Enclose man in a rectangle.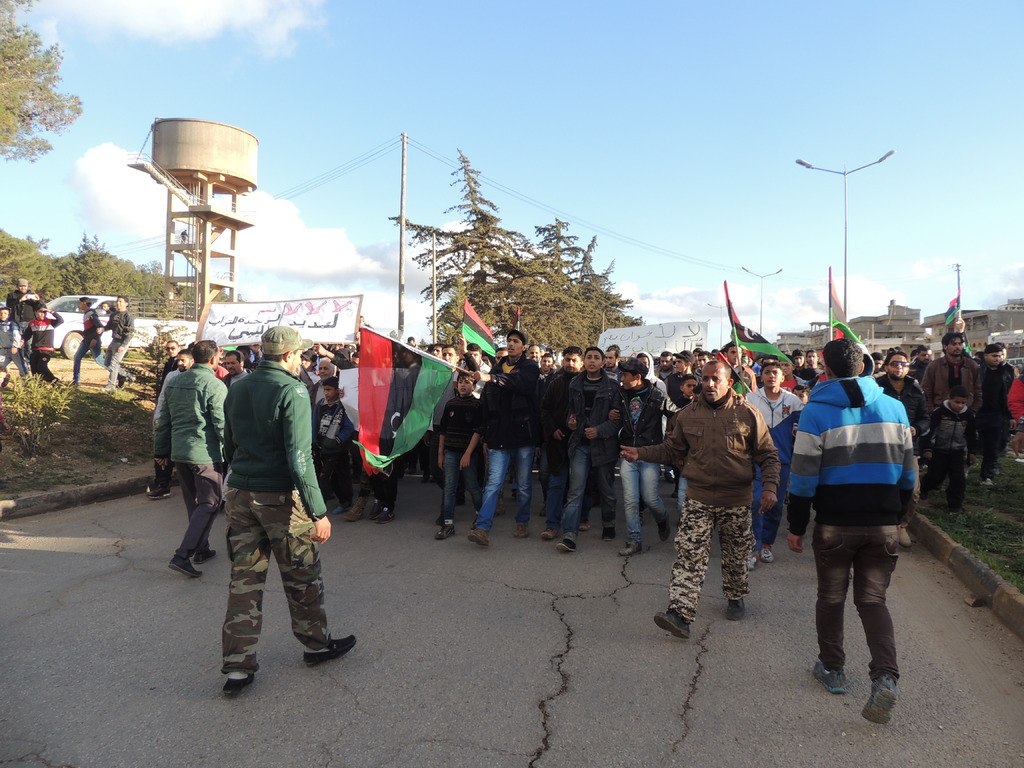
625 362 783 639.
